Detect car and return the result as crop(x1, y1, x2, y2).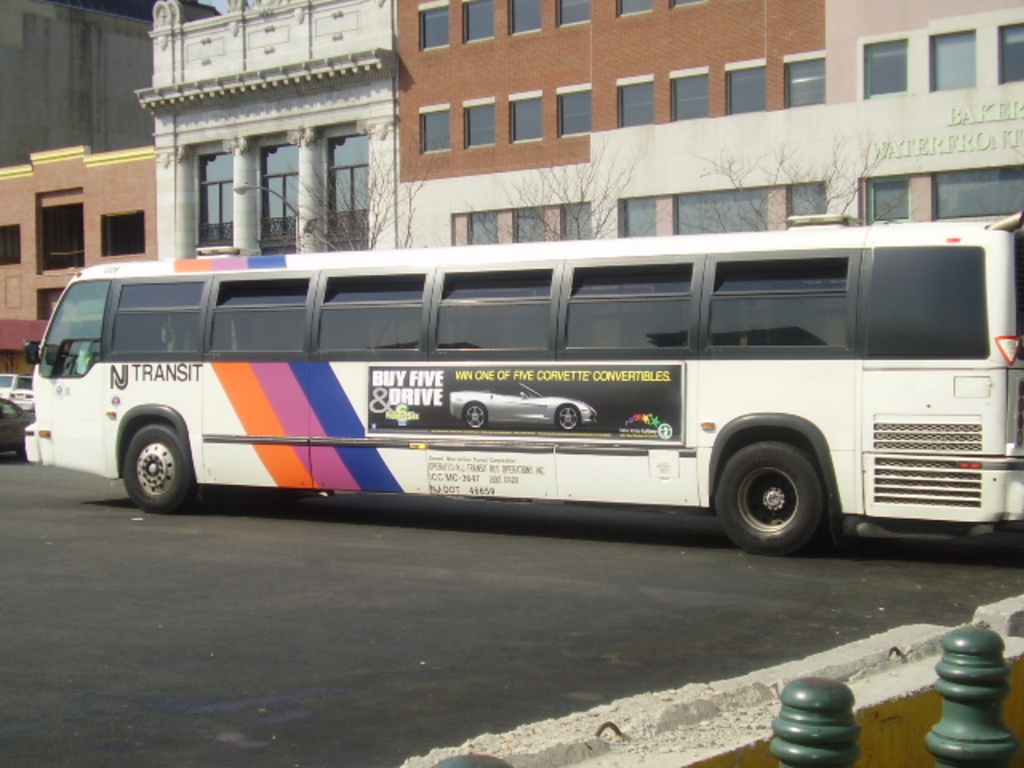
crop(0, 374, 34, 405).
